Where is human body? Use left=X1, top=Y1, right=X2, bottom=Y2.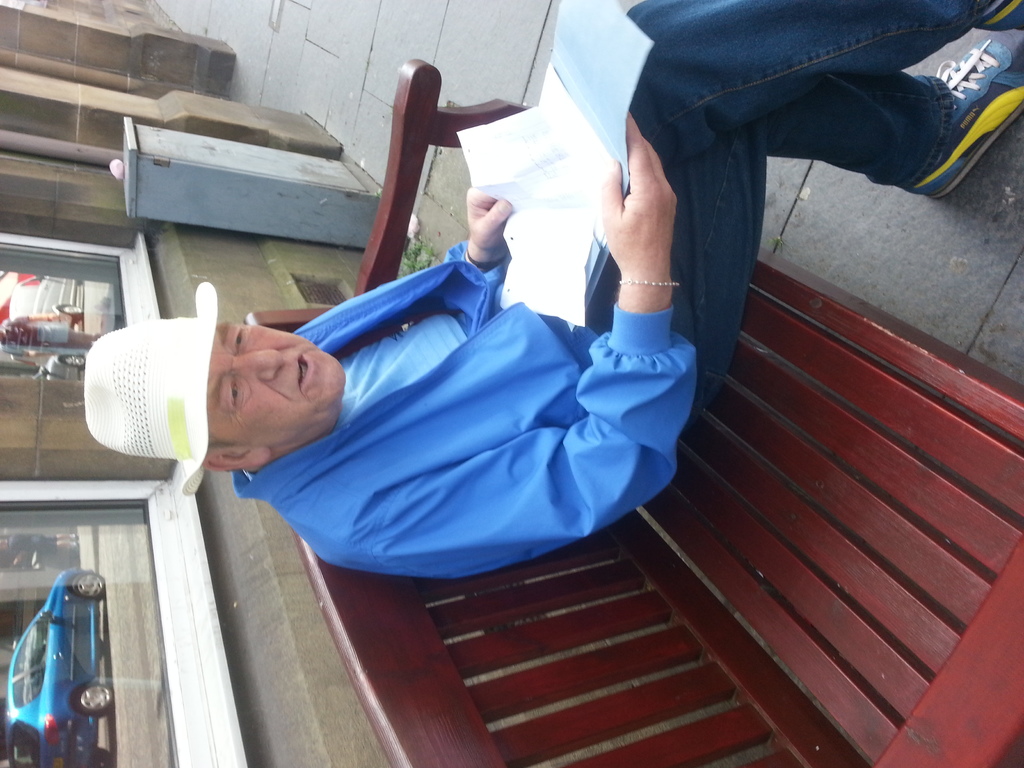
left=83, top=0, right=1023, bottom=575.
